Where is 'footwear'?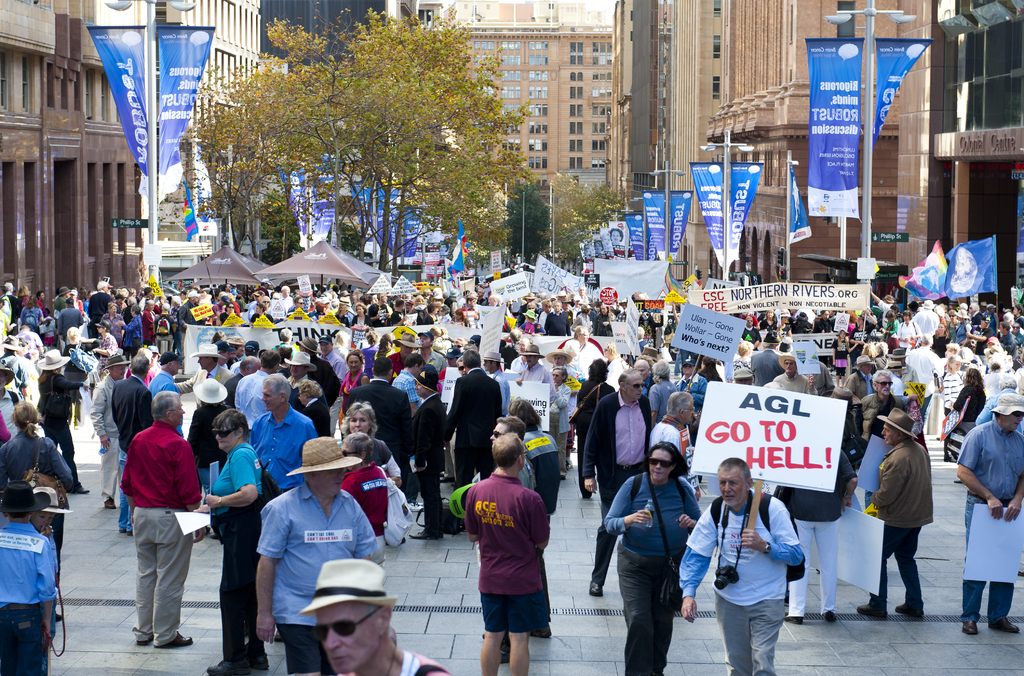
left=964, top=615, right=977, bottom=632.
